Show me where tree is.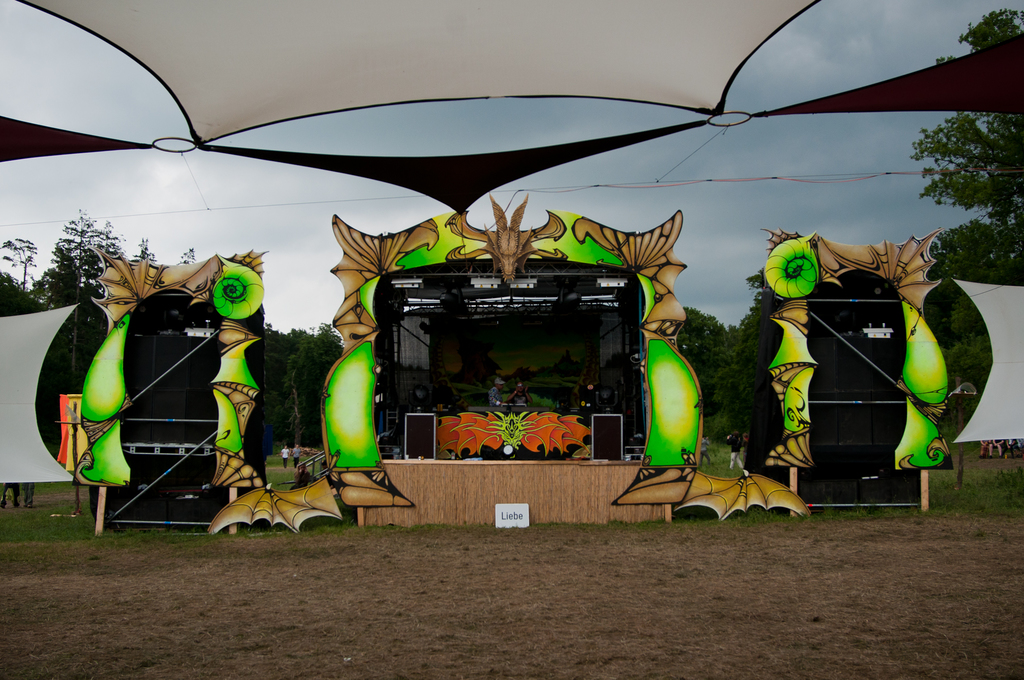
tree is at 717 273 792 460.
